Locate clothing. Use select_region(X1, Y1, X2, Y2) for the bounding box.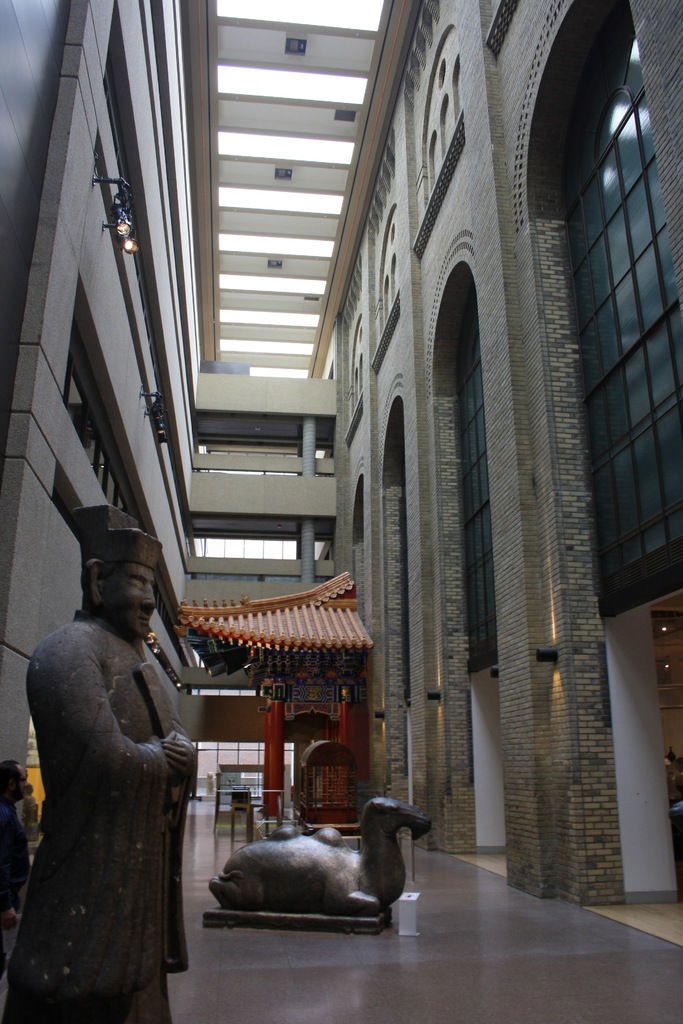
select_region(16, 607, 204, 1015).
